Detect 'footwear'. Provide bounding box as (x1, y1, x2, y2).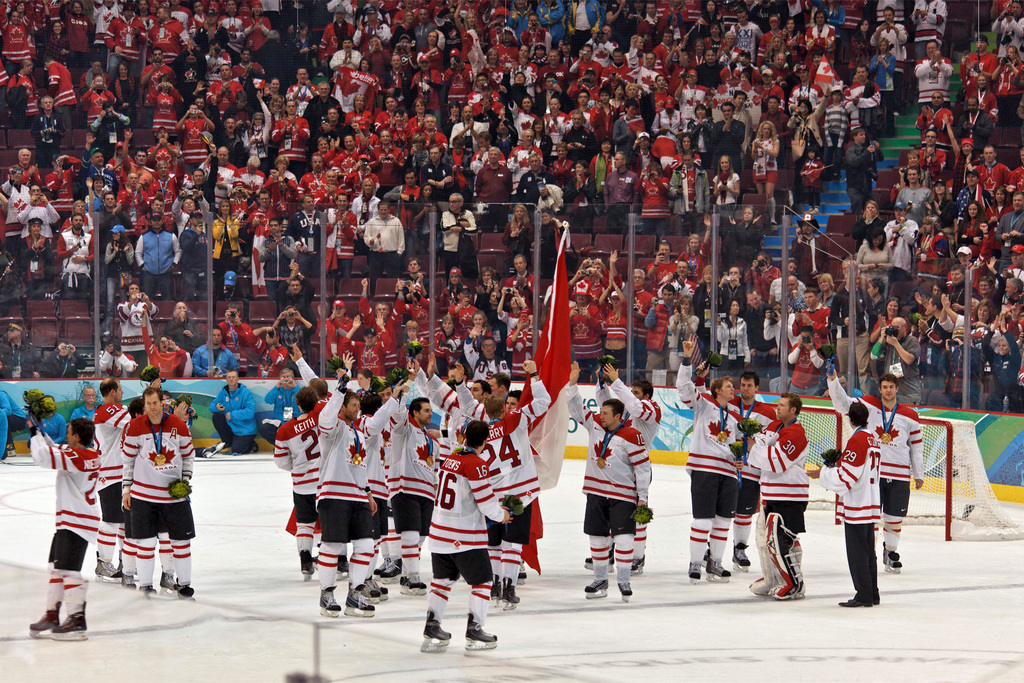
(502, 579, 517, 605).
